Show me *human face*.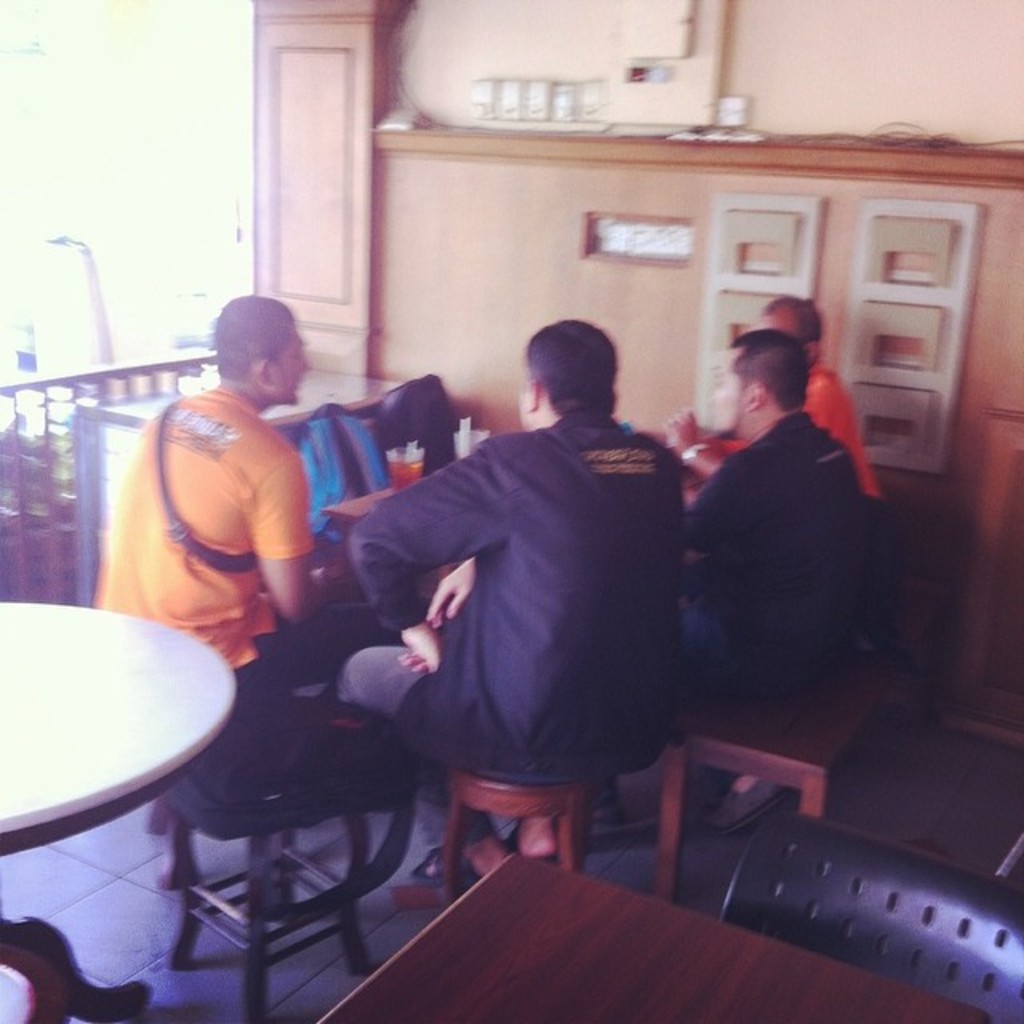
*human face* is here: <box>702,342,754,435</box>.
